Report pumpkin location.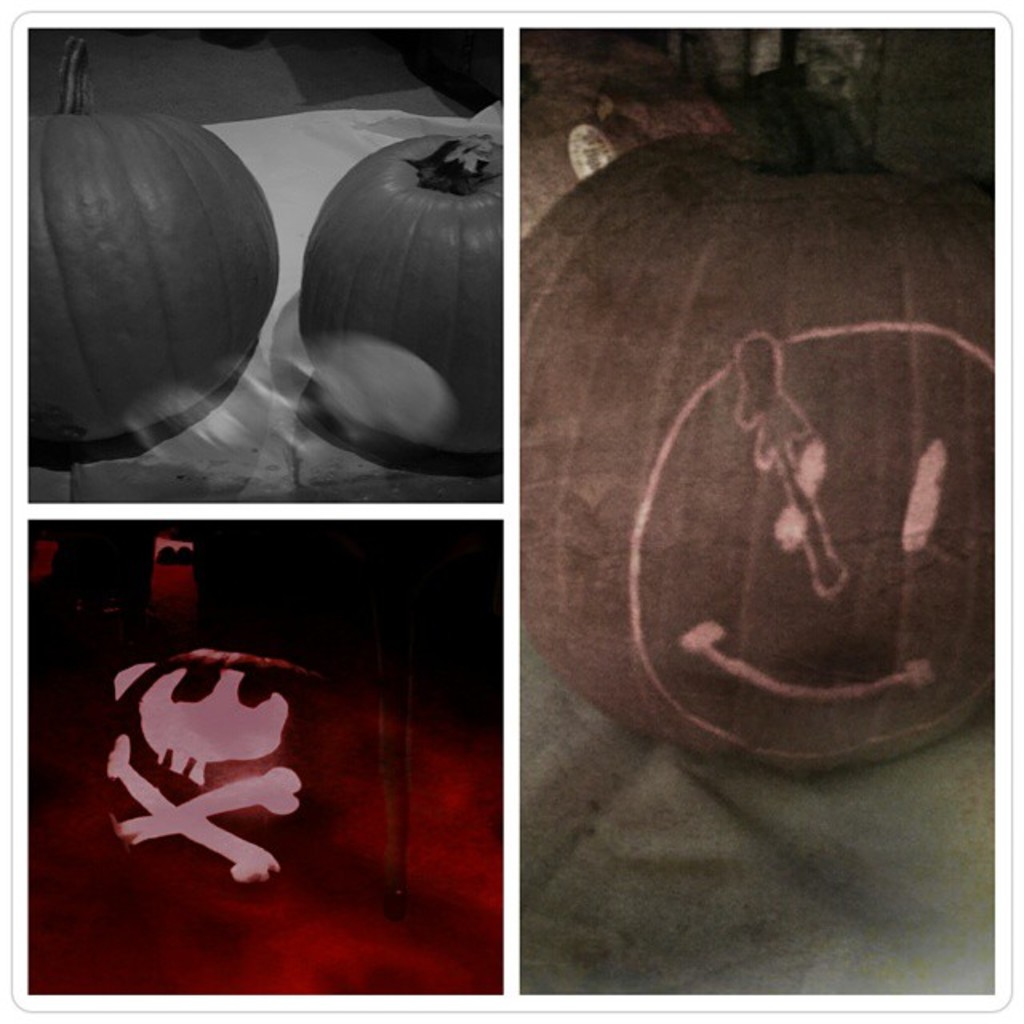
Report: [520, 59, 994, 779].
